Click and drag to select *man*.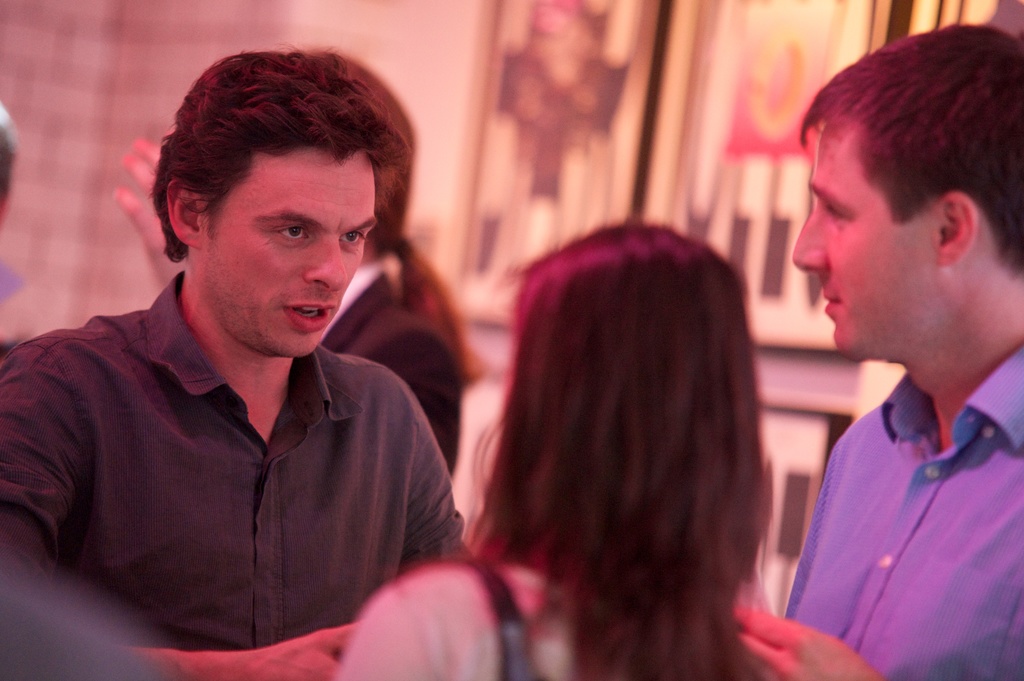
Selection: crop(10, 65, 503, 649).
